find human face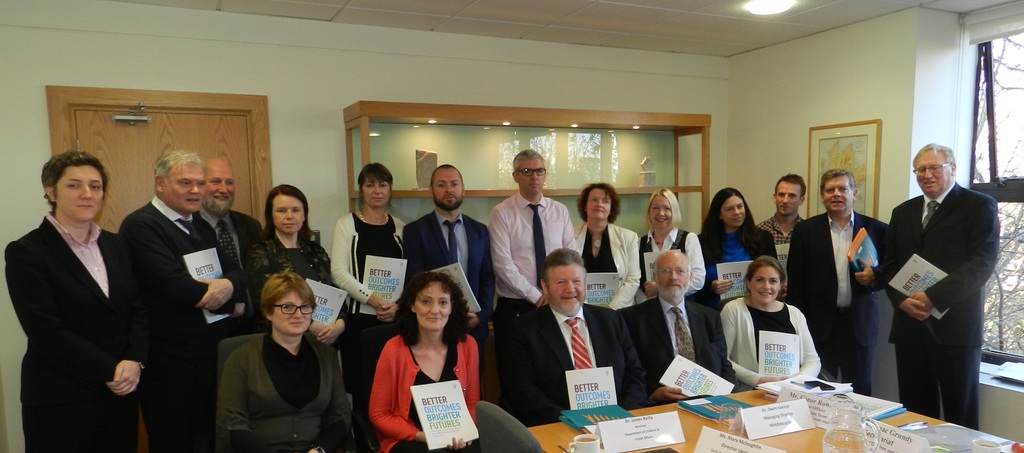
586/187/611/219
